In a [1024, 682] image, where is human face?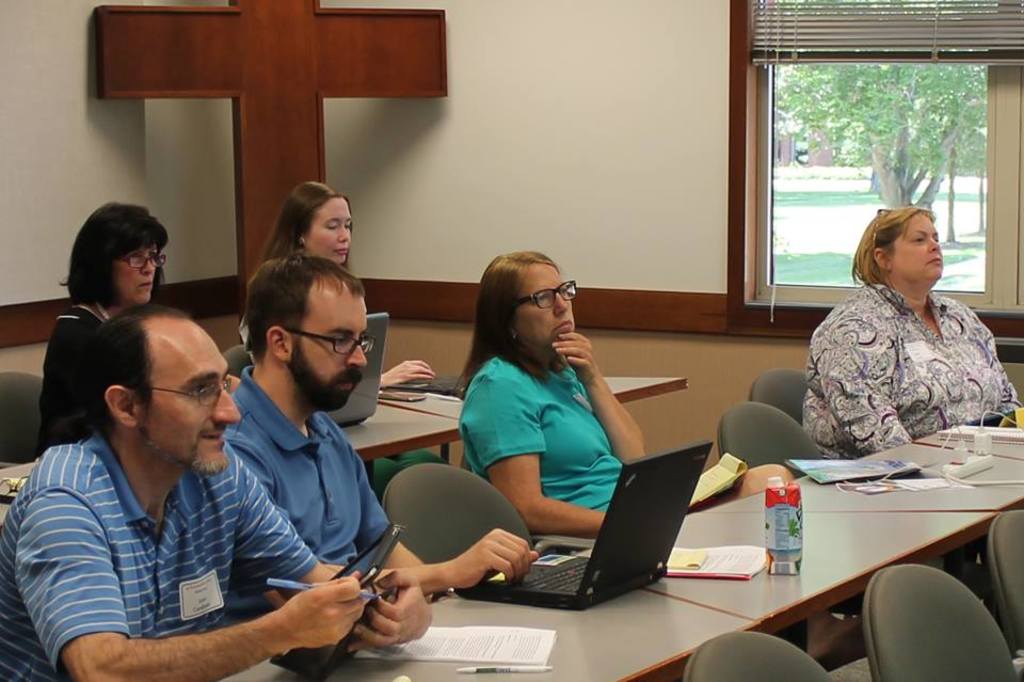
Rect(306, 196, 354, 266).
